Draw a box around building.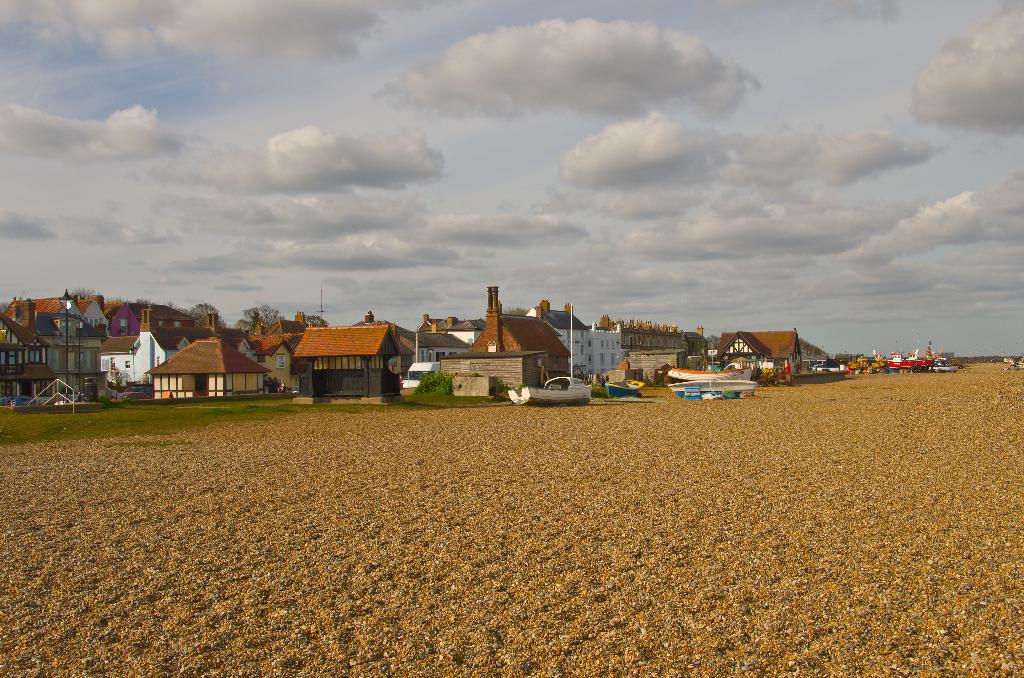
<bbox>525, 295, 624, 378</bbox>.
